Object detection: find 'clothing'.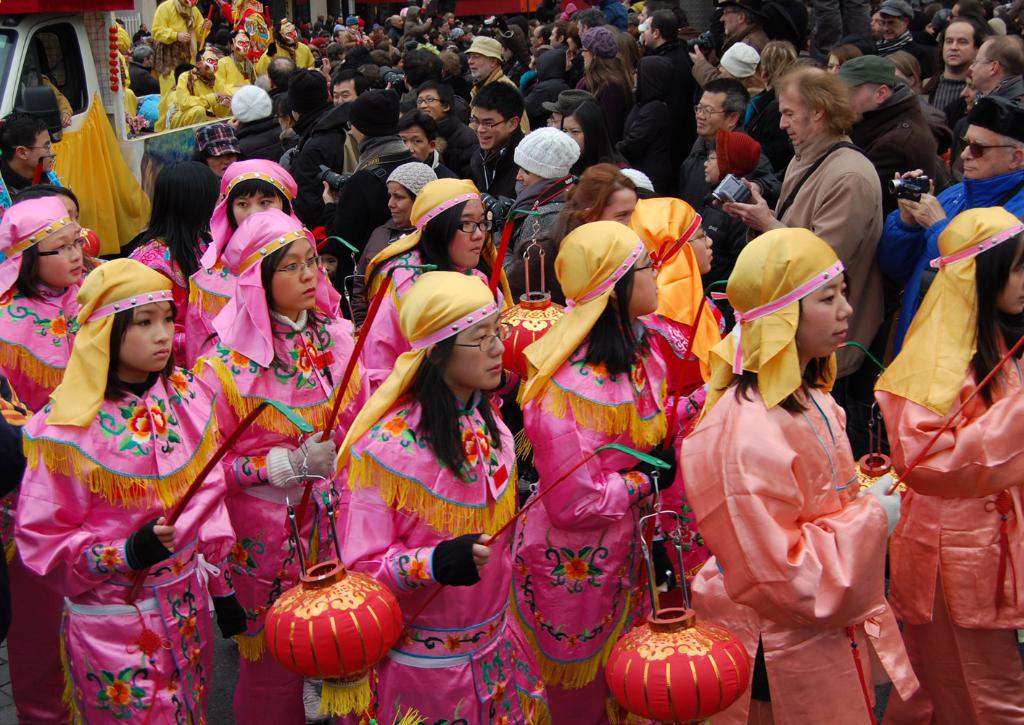
BBox(749, 90, 793, 167).
